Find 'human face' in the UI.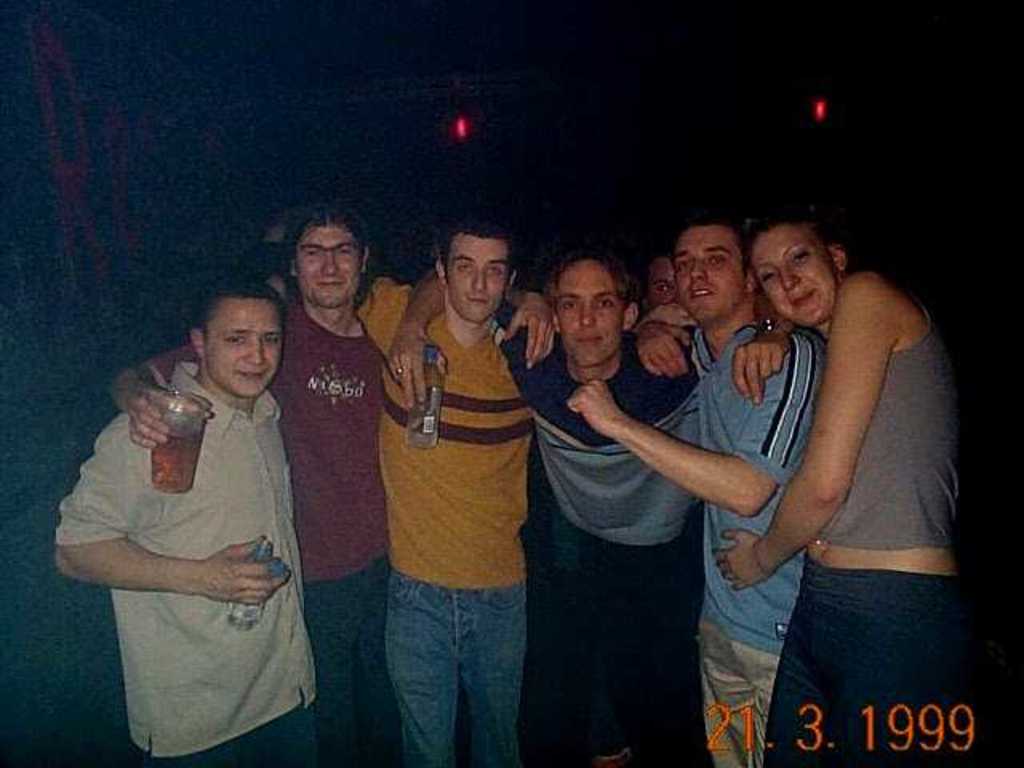
UI element at {"x1": 296, "y1": 221, "x2": 358, "y2": 315}.
